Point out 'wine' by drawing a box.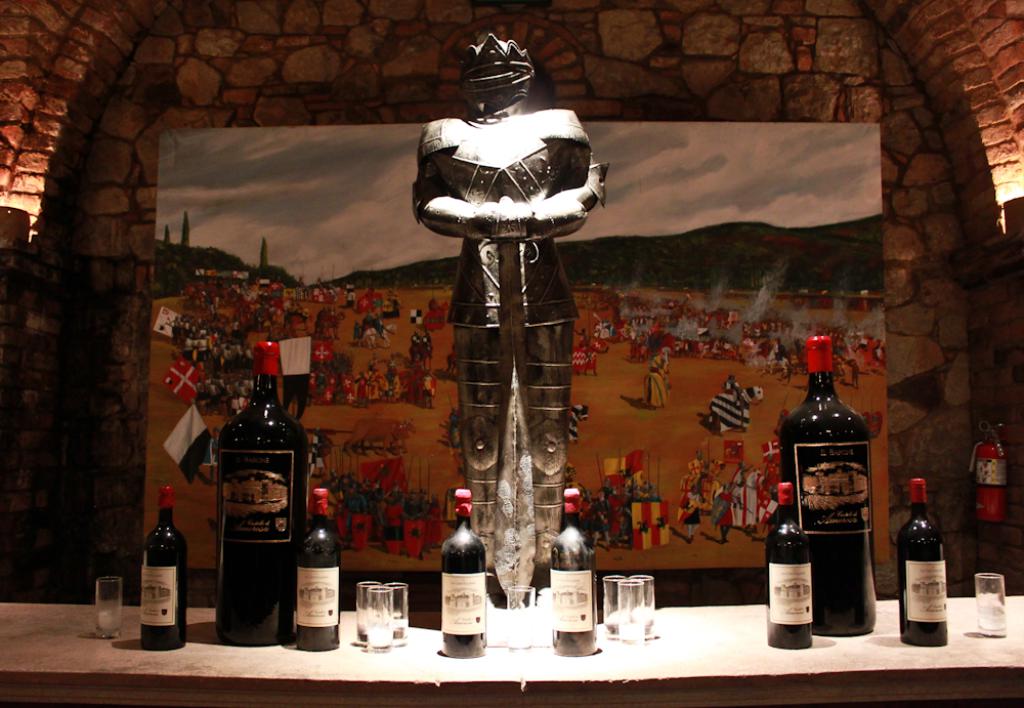
region(216, 336, 291, 647).
